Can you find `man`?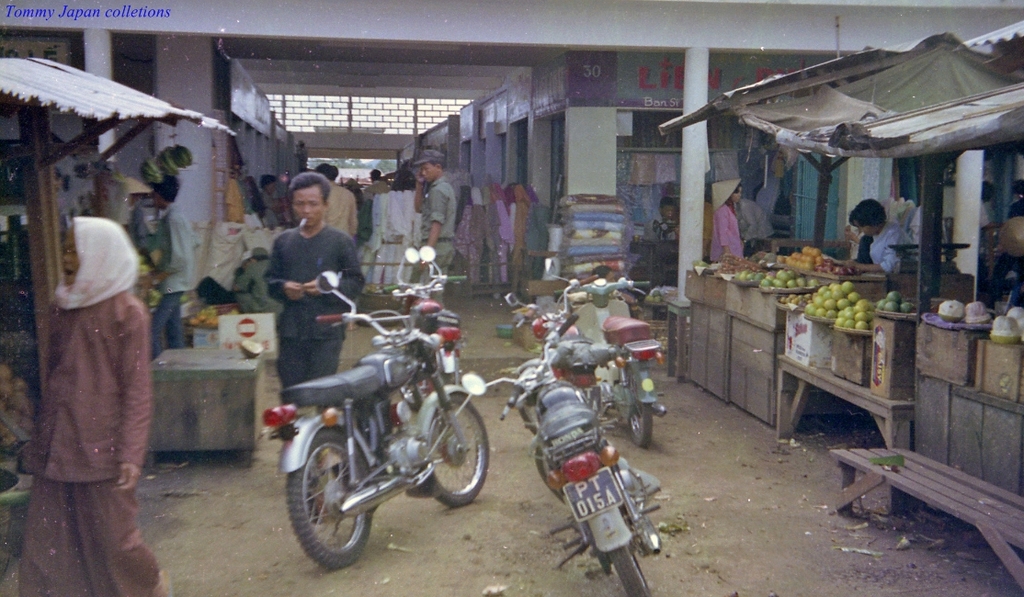
Yes, bounding box: locate(649, 197, 675, 236).
